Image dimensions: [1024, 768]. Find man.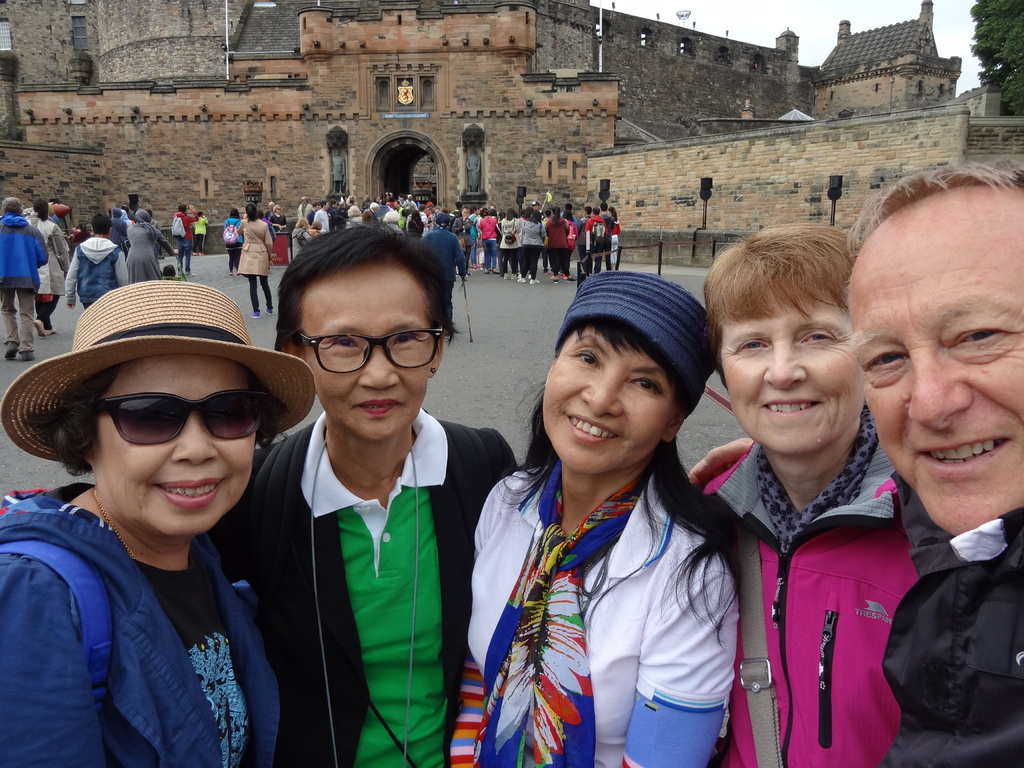
bbox(575, 205, 587, 272).
